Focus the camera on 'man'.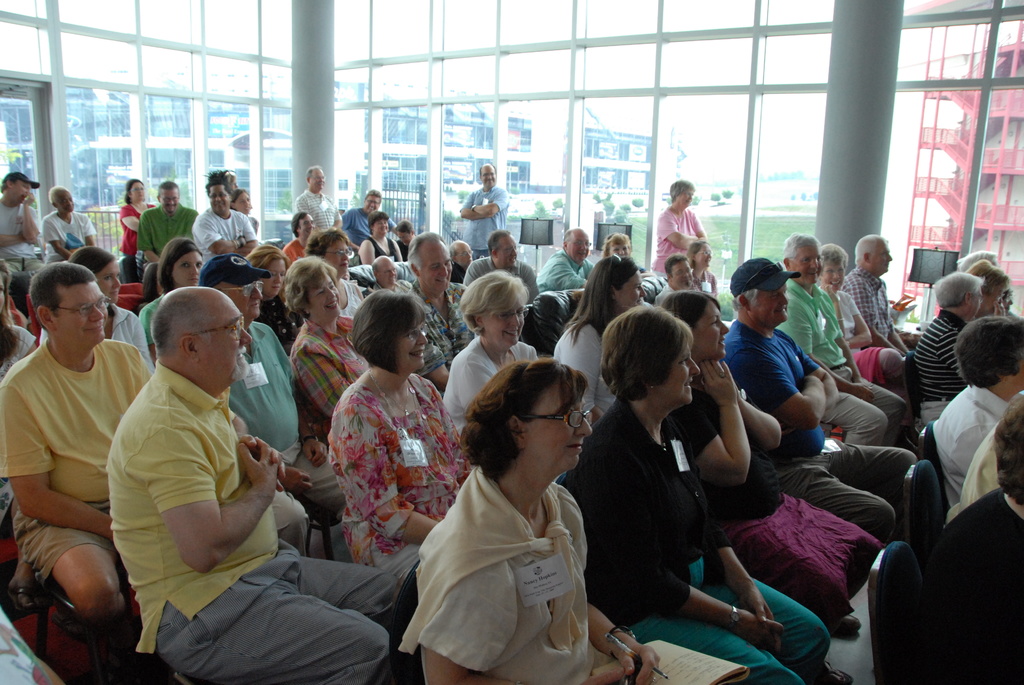
Focus region: detection(341, 193, 400, 264).
